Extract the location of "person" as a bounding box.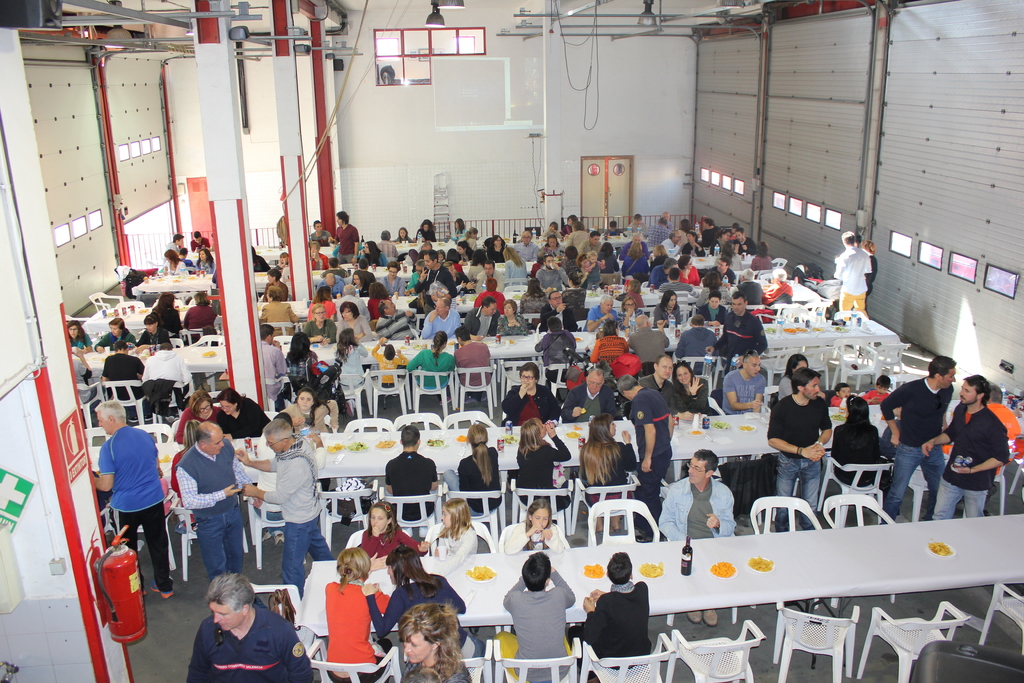
493:299:528:335.
